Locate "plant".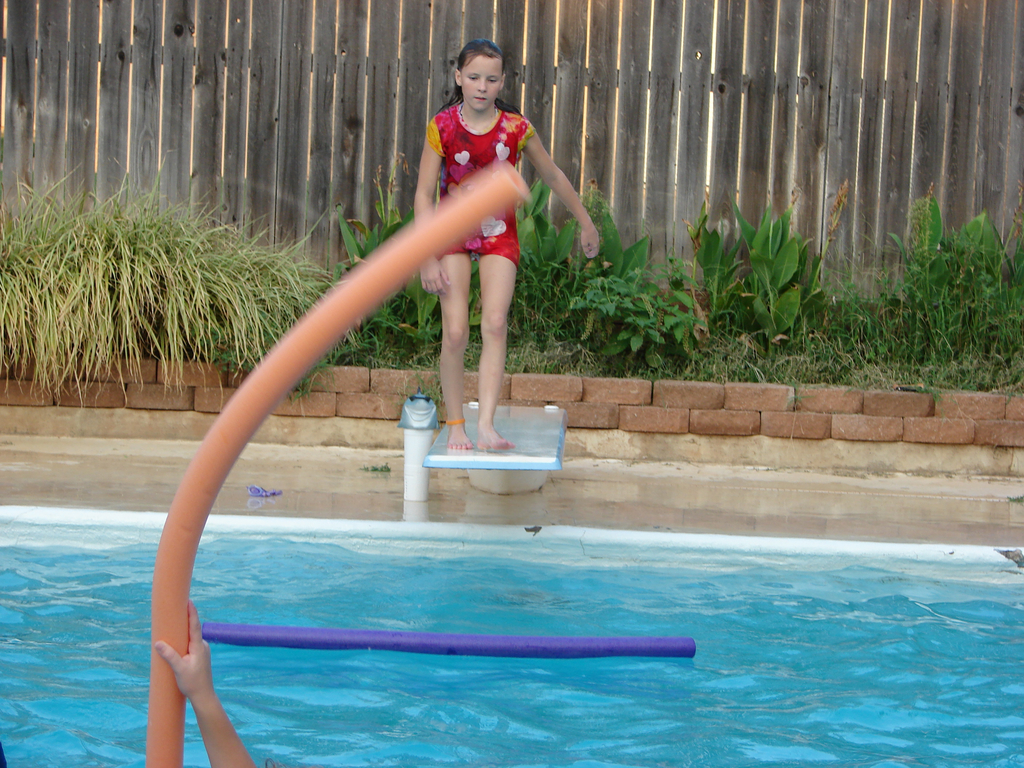
Bounding box: box(333, 179, 430, 311).
